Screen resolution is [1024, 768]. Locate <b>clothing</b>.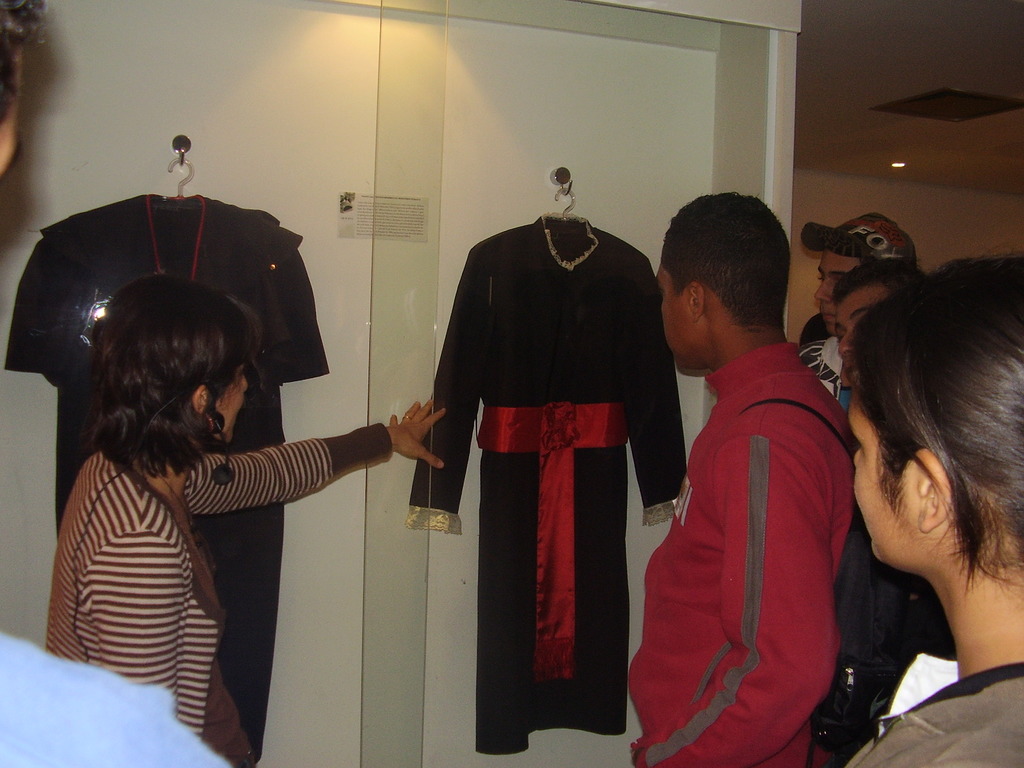
{"left": 0, "top": 632, "right": 235, "bottom": 767}.
